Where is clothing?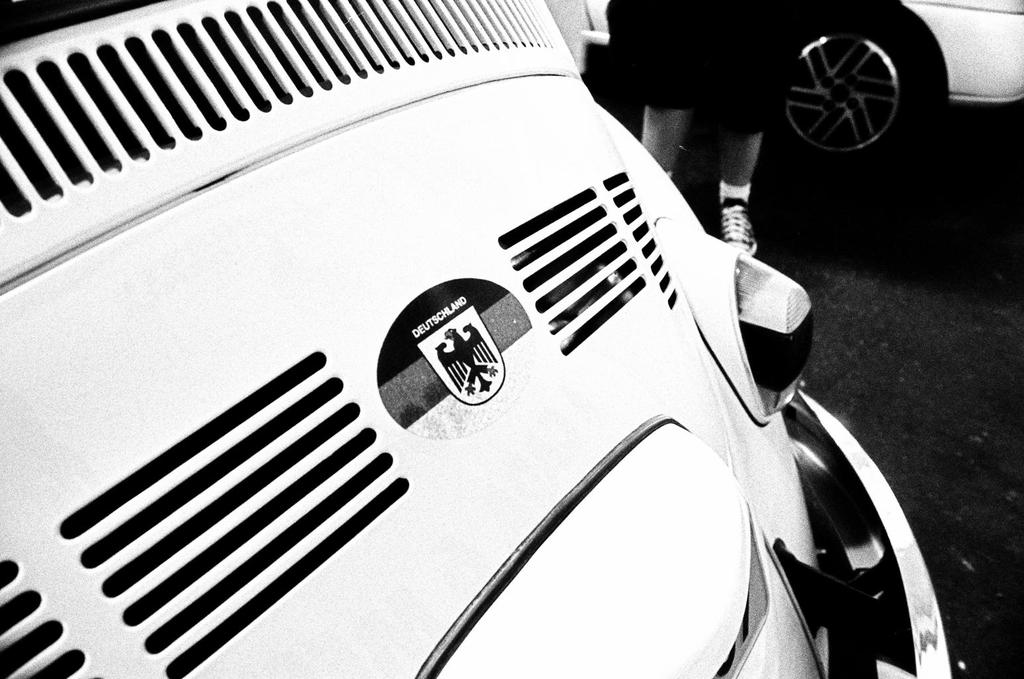
589/0/793/132.
